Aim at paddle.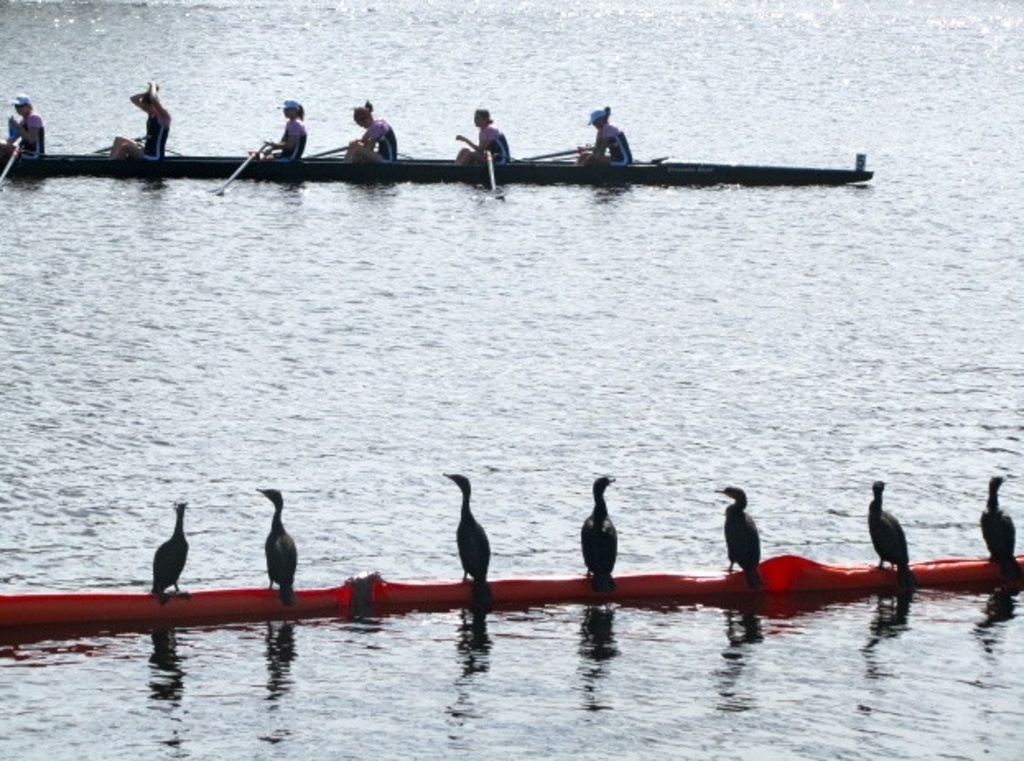
Aimed at 489:160:500:189.
